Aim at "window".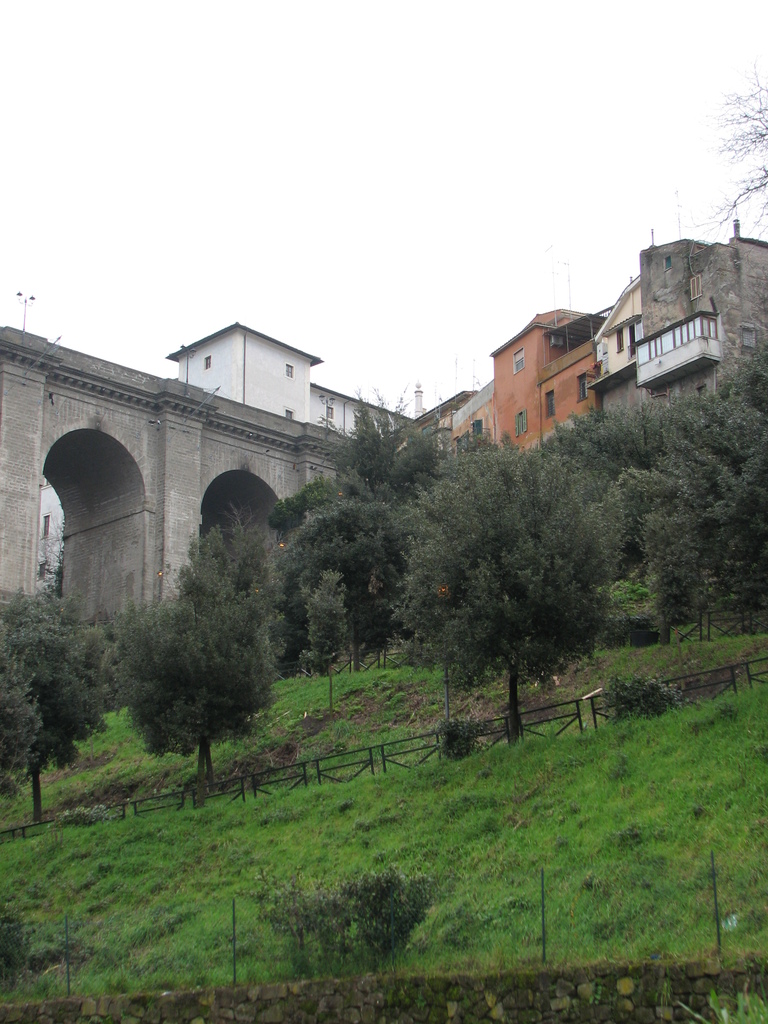
Aimed at <box>509,342,529,381</box>.
